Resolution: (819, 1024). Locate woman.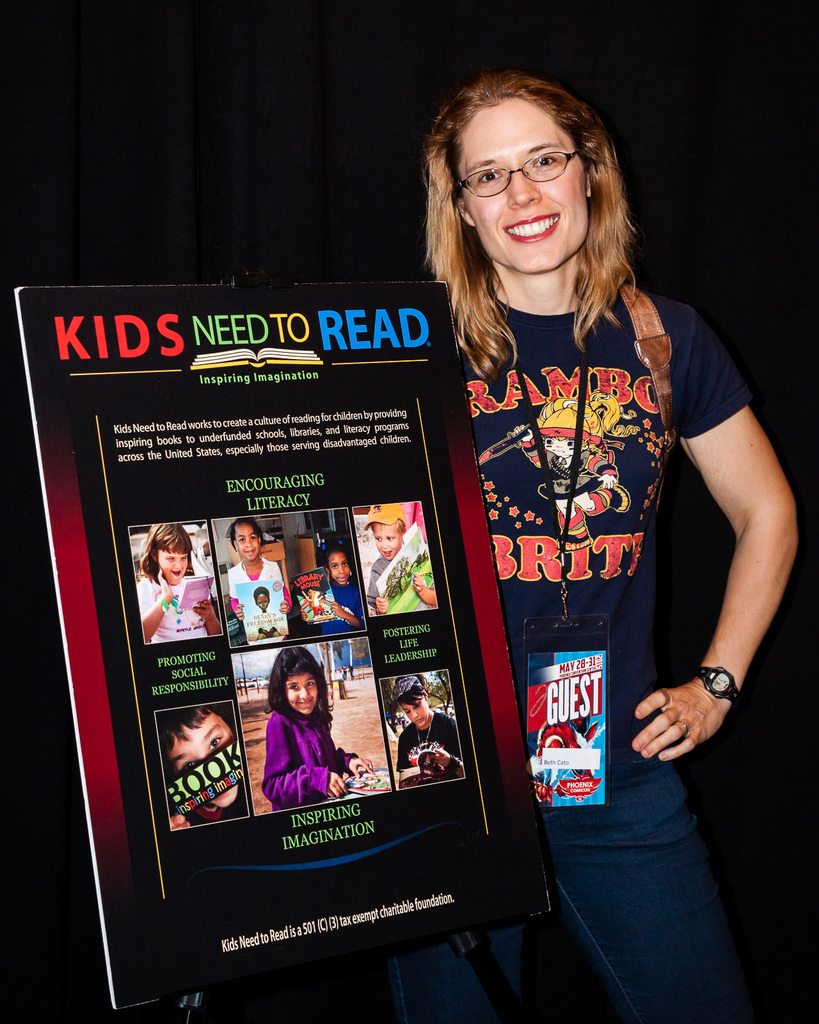
406/70/818/1023.
